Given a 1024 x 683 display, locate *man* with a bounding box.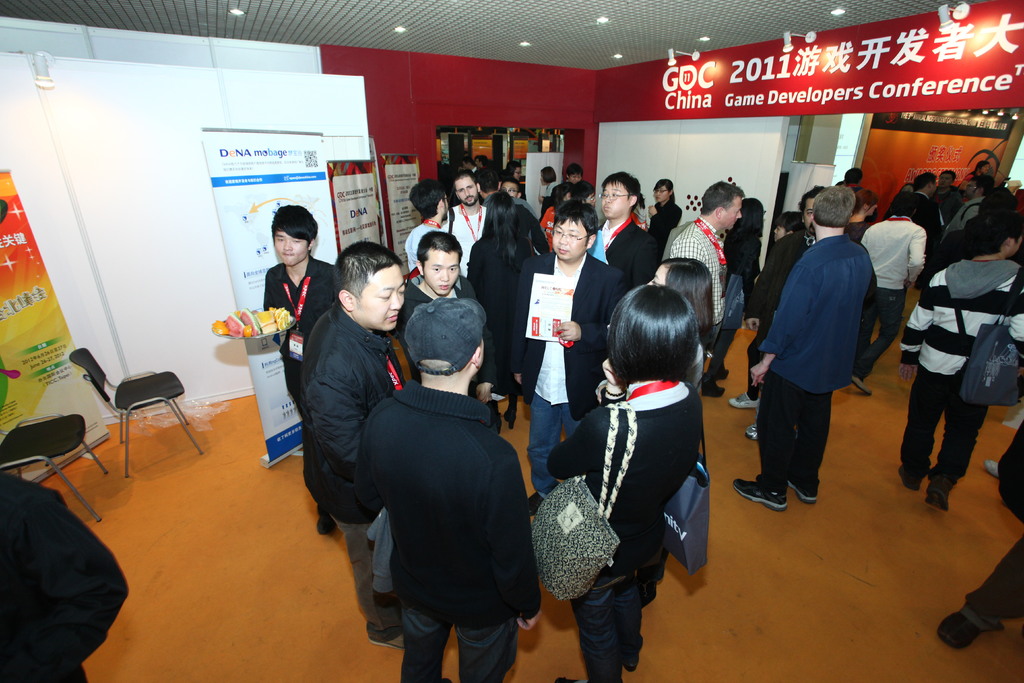
Located: <box>890,172,938,288</box>.
